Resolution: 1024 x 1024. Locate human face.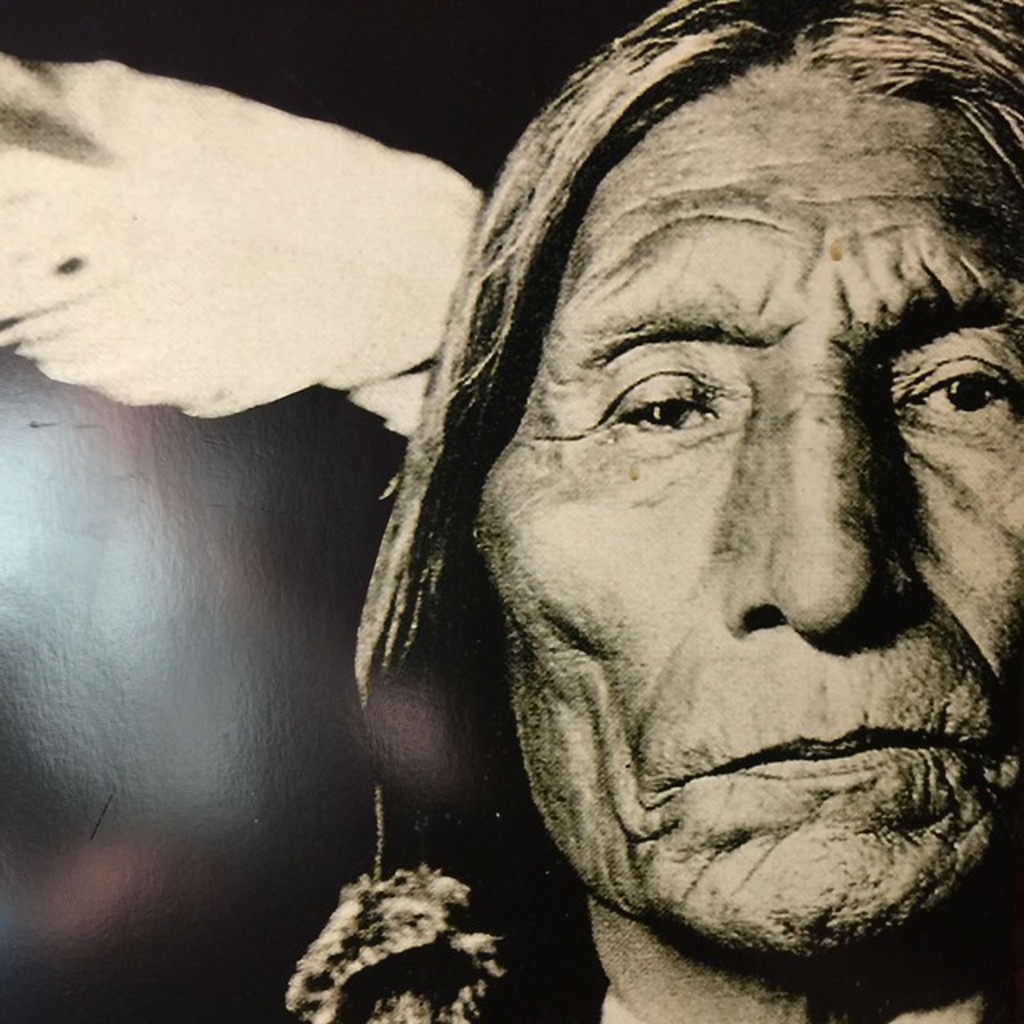
(443,83,1022,971).
